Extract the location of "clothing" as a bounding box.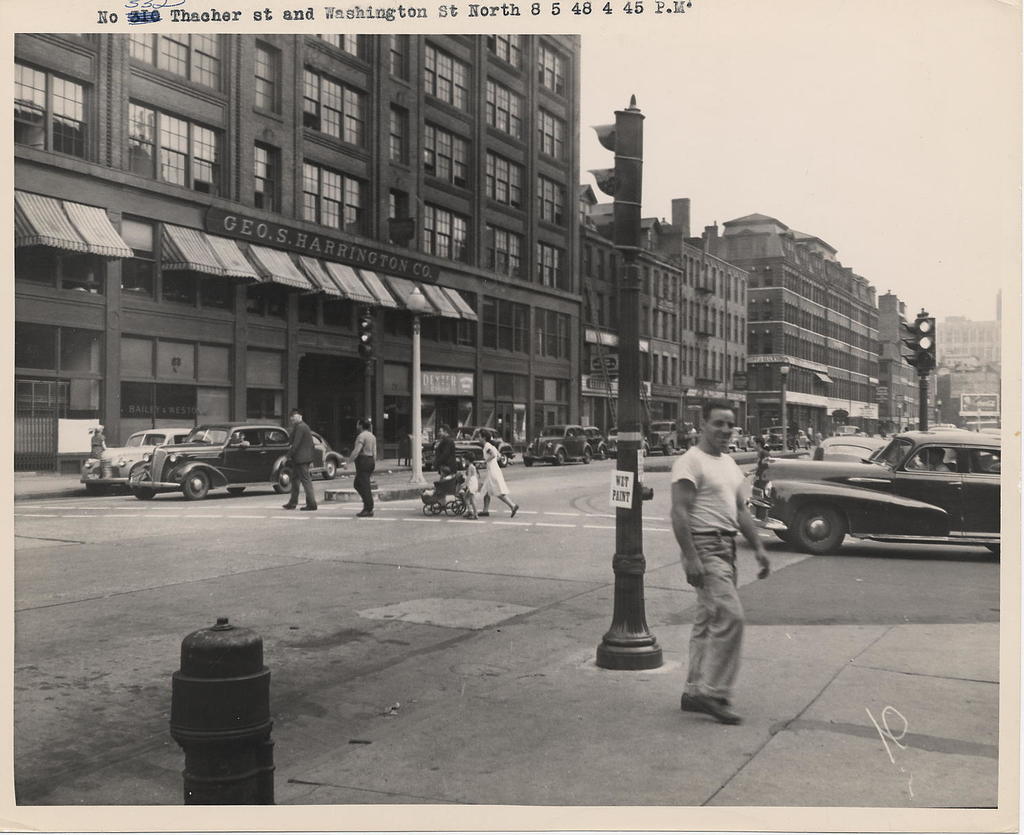
{"left": 349, "top": 427, "right": 379, "bottom": 519}.
